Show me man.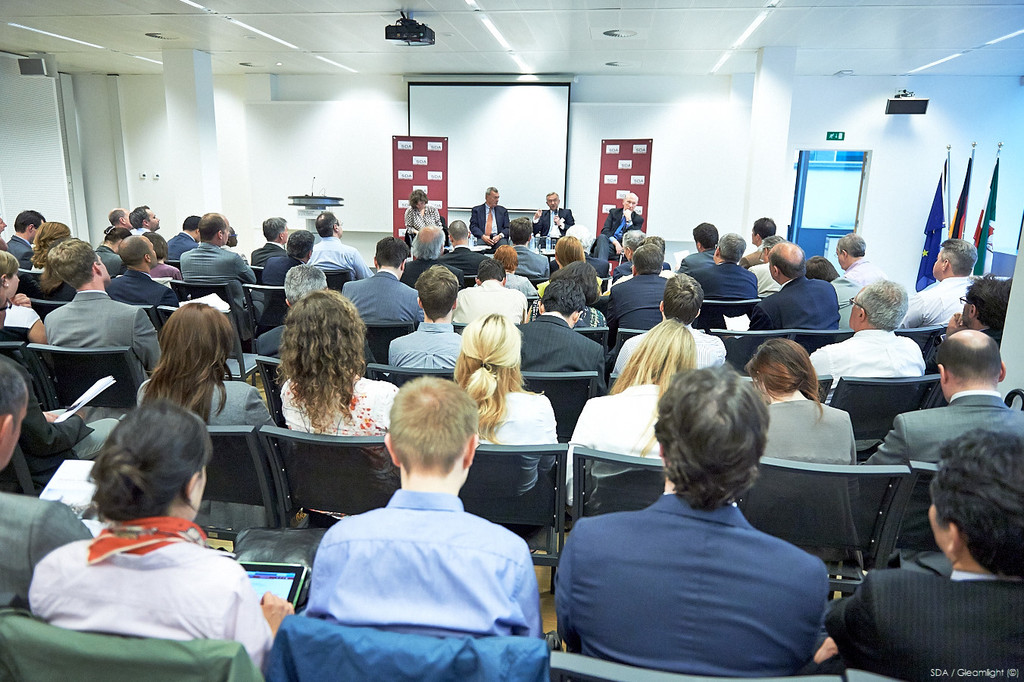
man is here: 299 372 543 643.
